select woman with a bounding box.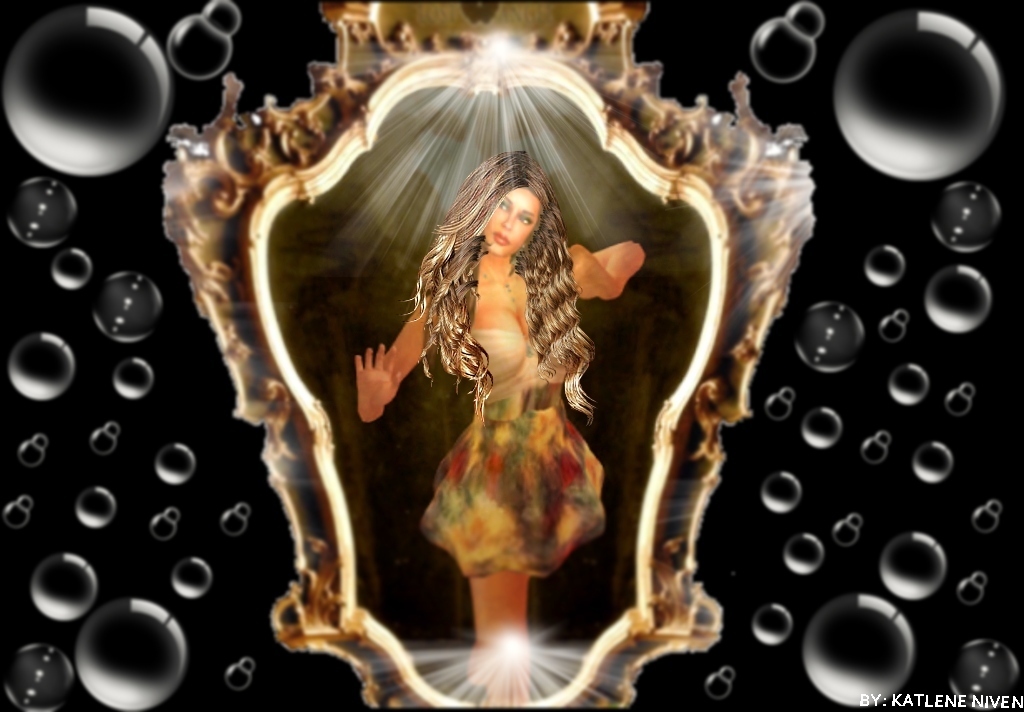
[left=348, top=109, right=638, bottom=675].
